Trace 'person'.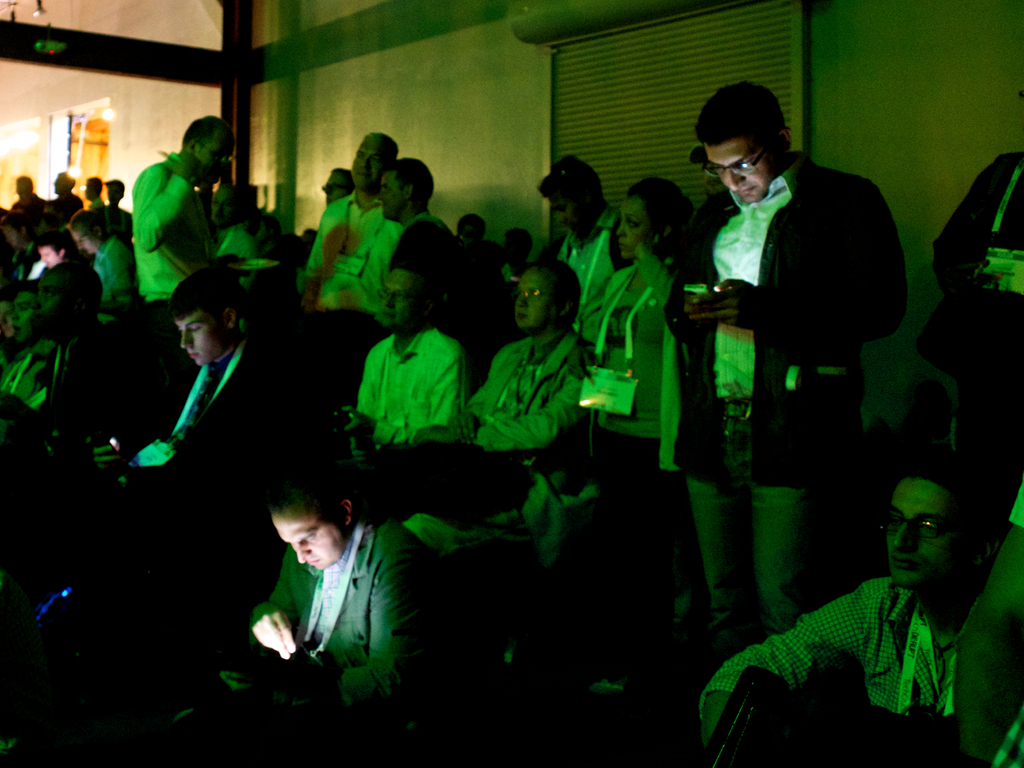
Traced to bbox=[182, 451, 461, 767].
